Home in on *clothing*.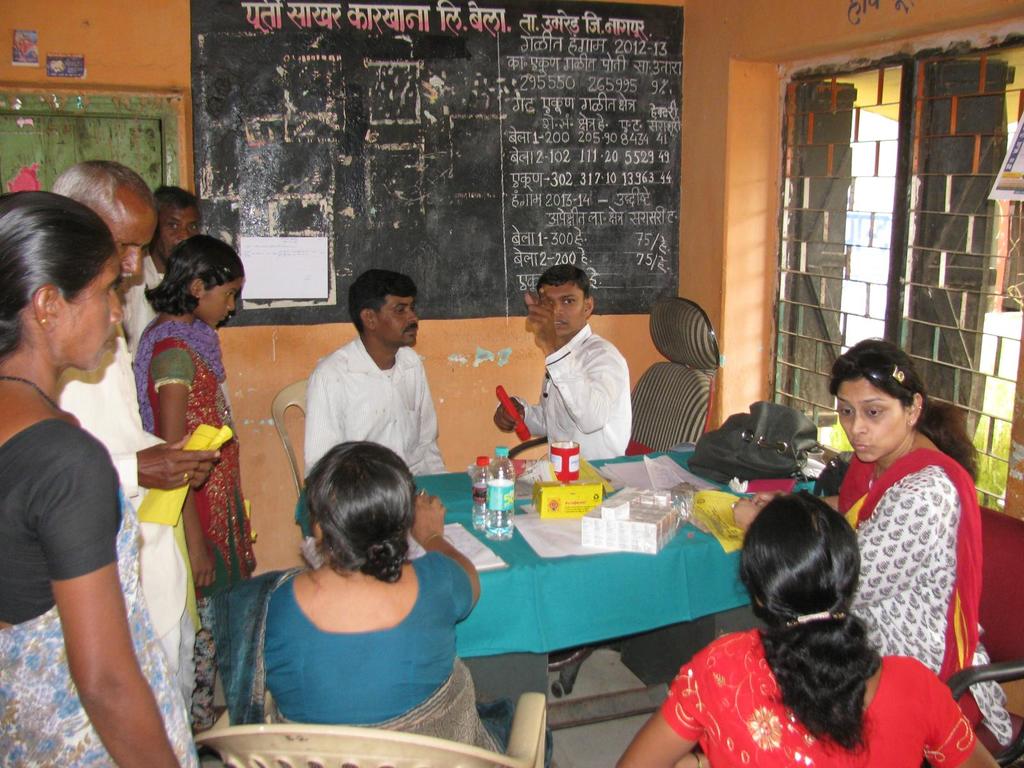
Homed in at 129:314:258:602.
